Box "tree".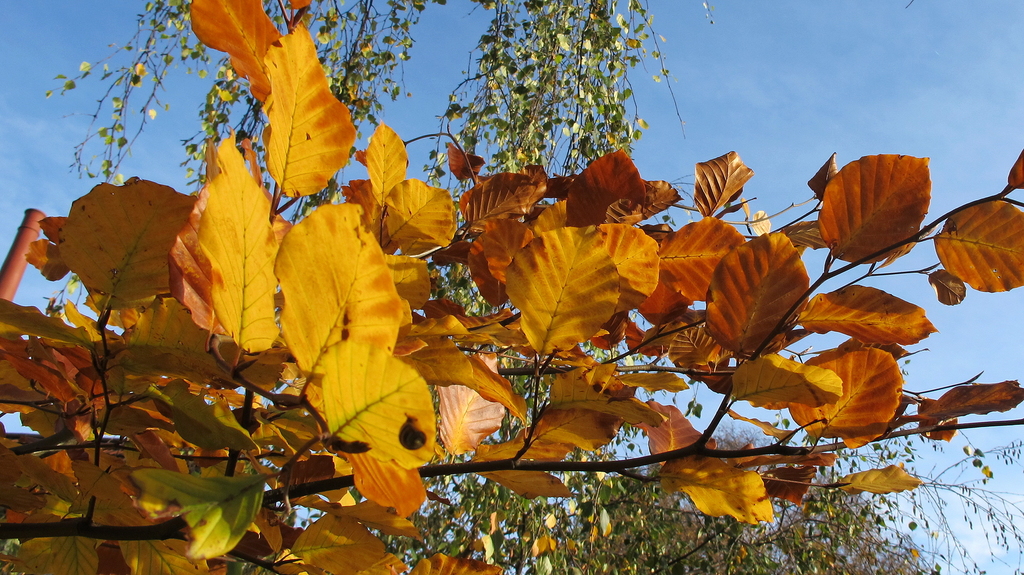
42:0:1023:574.
